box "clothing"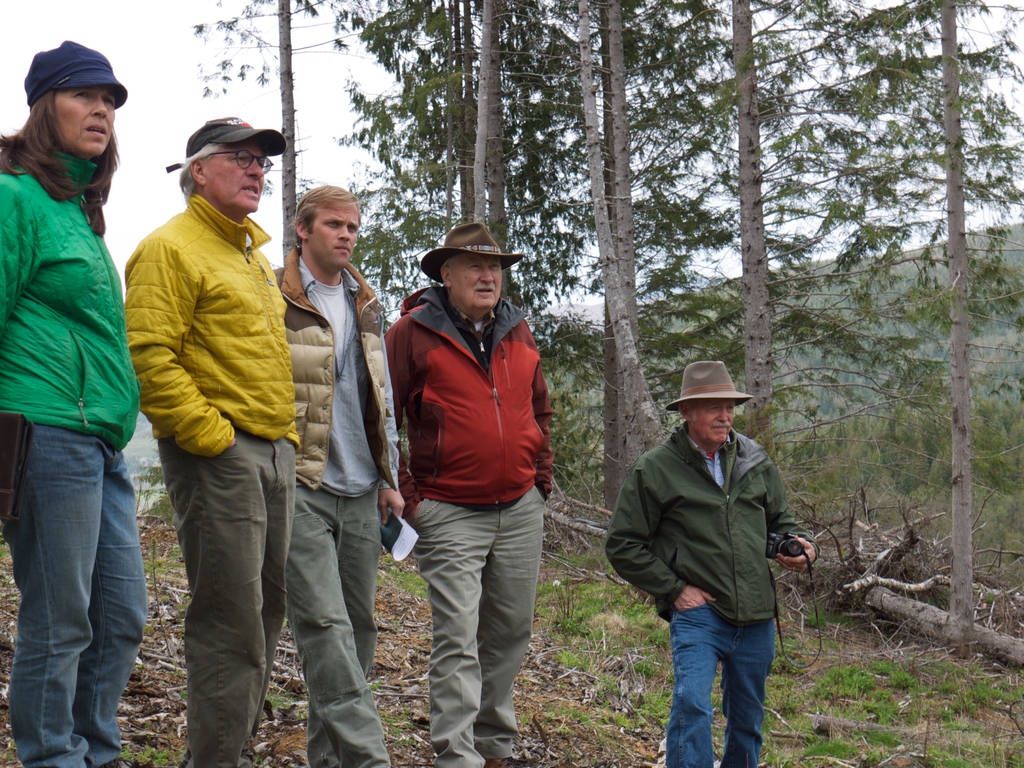
604,423,809,767
